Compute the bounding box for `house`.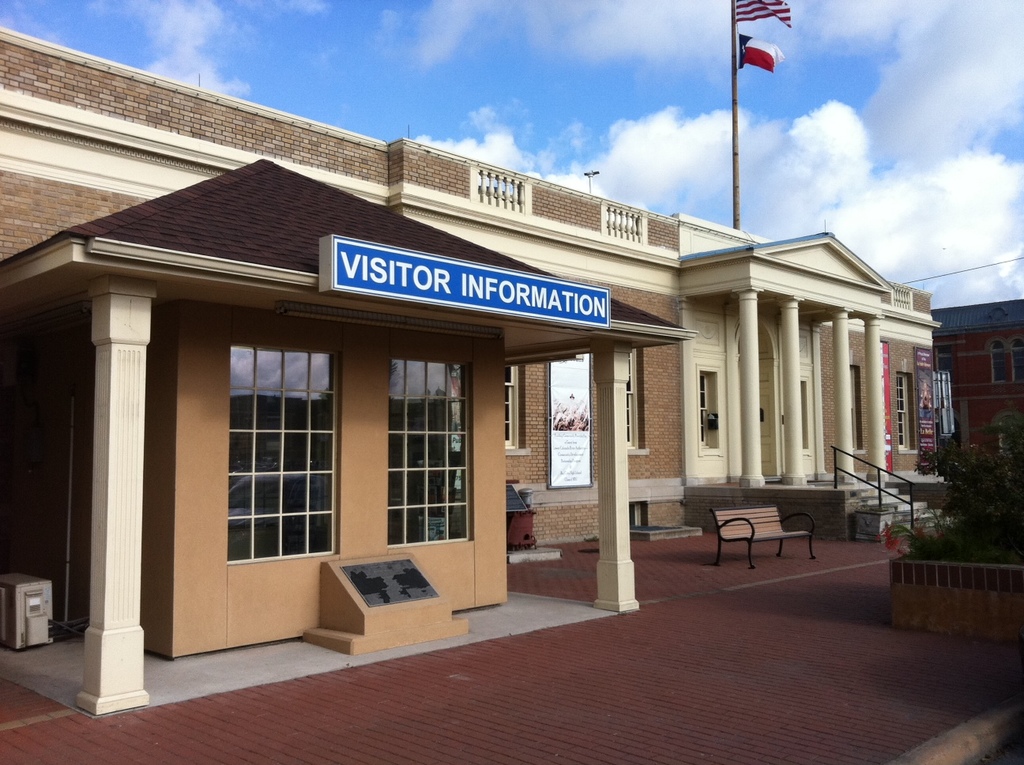
x1=897, y1=310, x2=1023, y2=506.
